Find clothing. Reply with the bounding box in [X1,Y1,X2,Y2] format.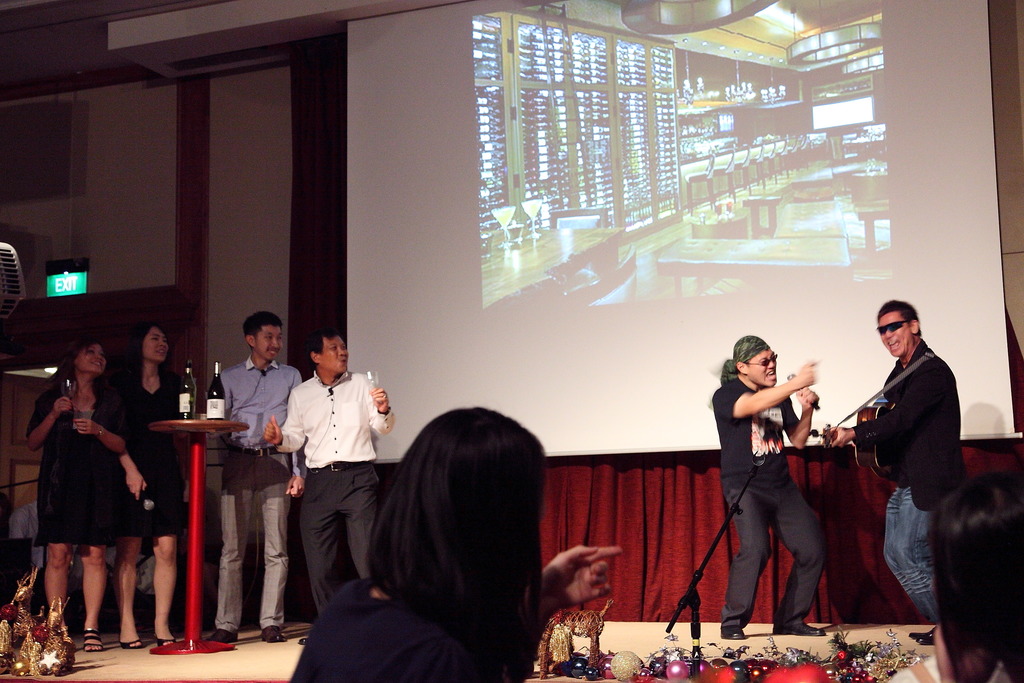
[111,363,189,539].
